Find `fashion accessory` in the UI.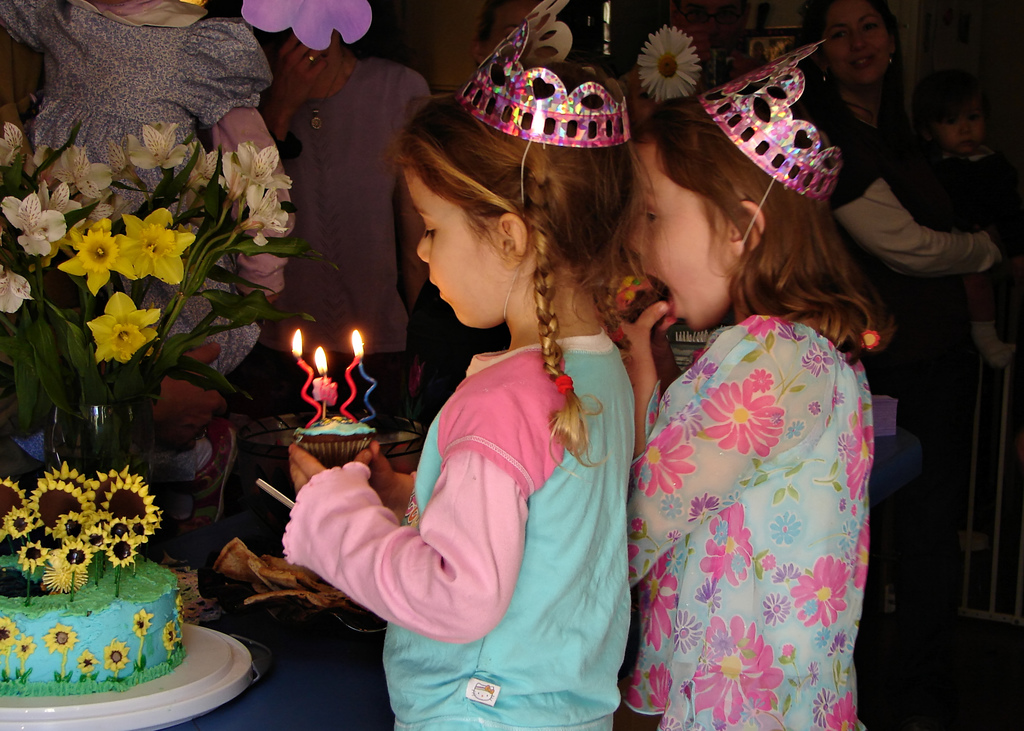
UI element at l=964, t=321, r=1011, b=371.
